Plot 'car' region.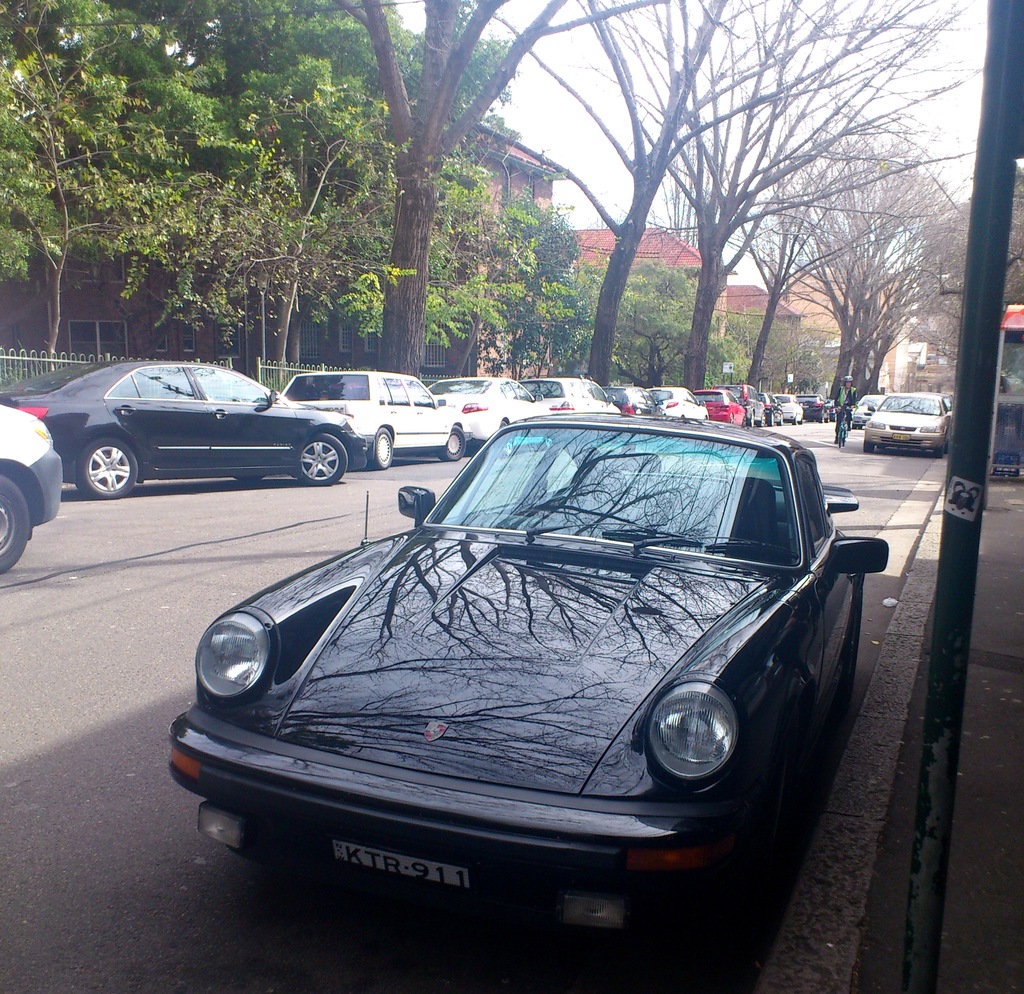
Plotted at pyautogui.locateOnScreen(863, 395, 951, 459).
